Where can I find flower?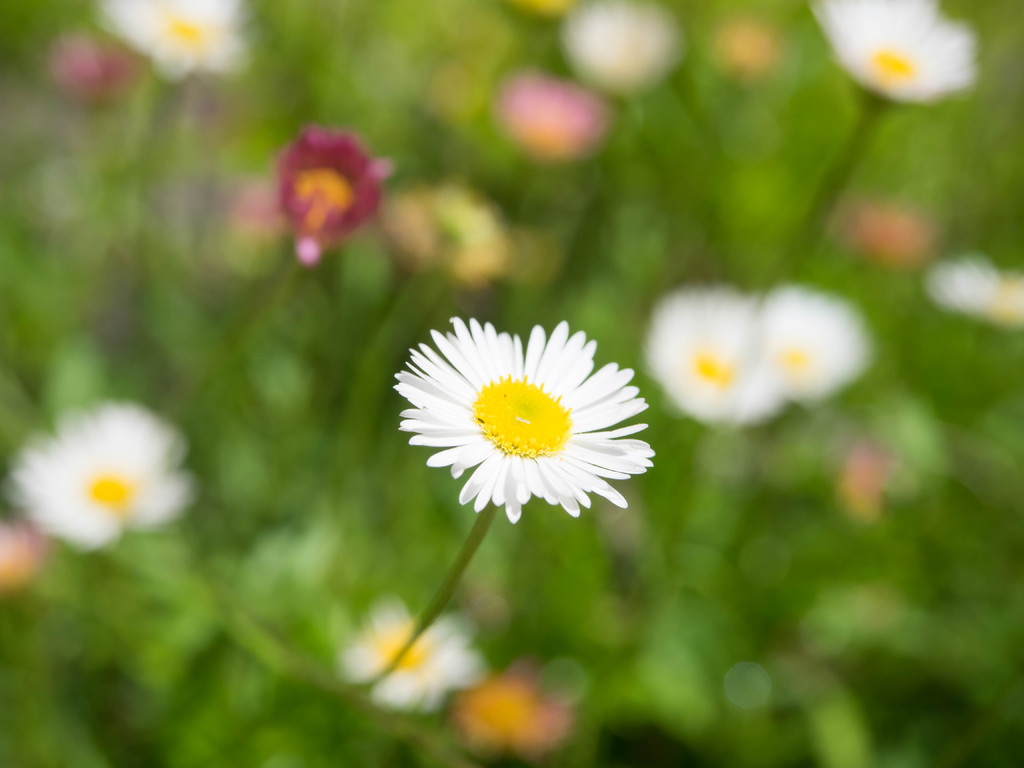
You can find it at locate(814, 0, 983, 104).
